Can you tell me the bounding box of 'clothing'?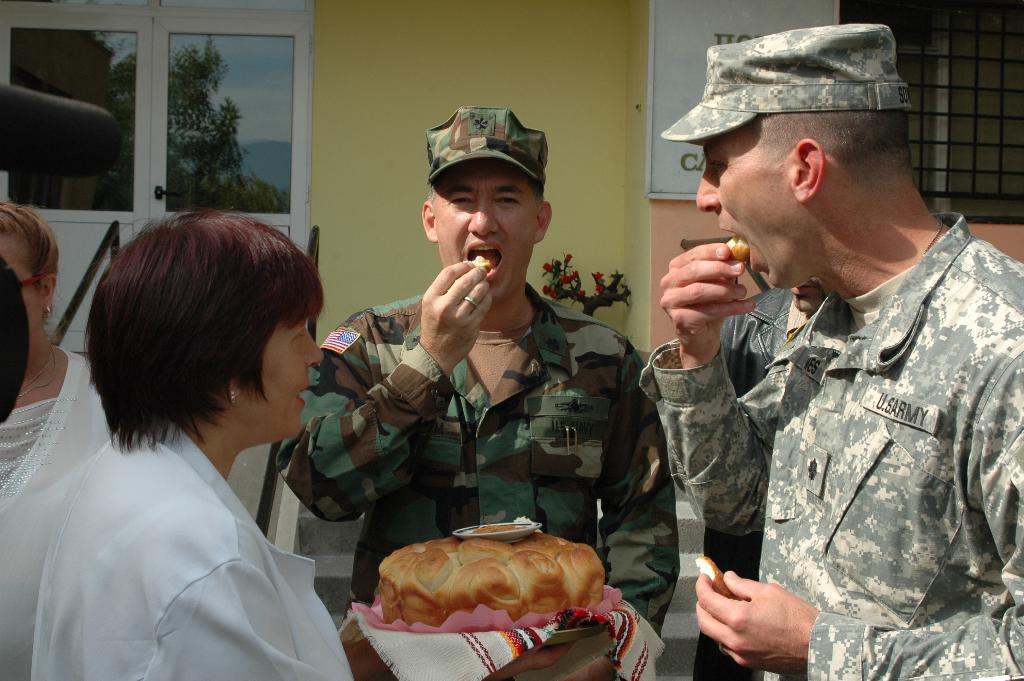
left=640, top=214, right=1023, bottom=680.
